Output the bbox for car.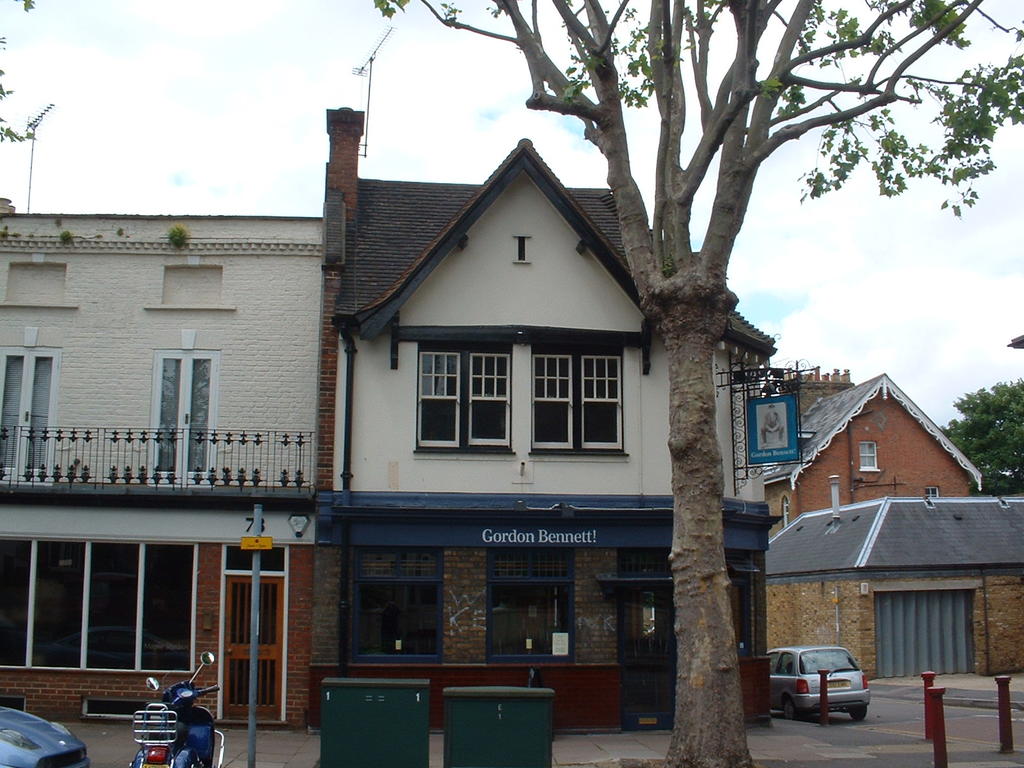
(0,701,95,767).
